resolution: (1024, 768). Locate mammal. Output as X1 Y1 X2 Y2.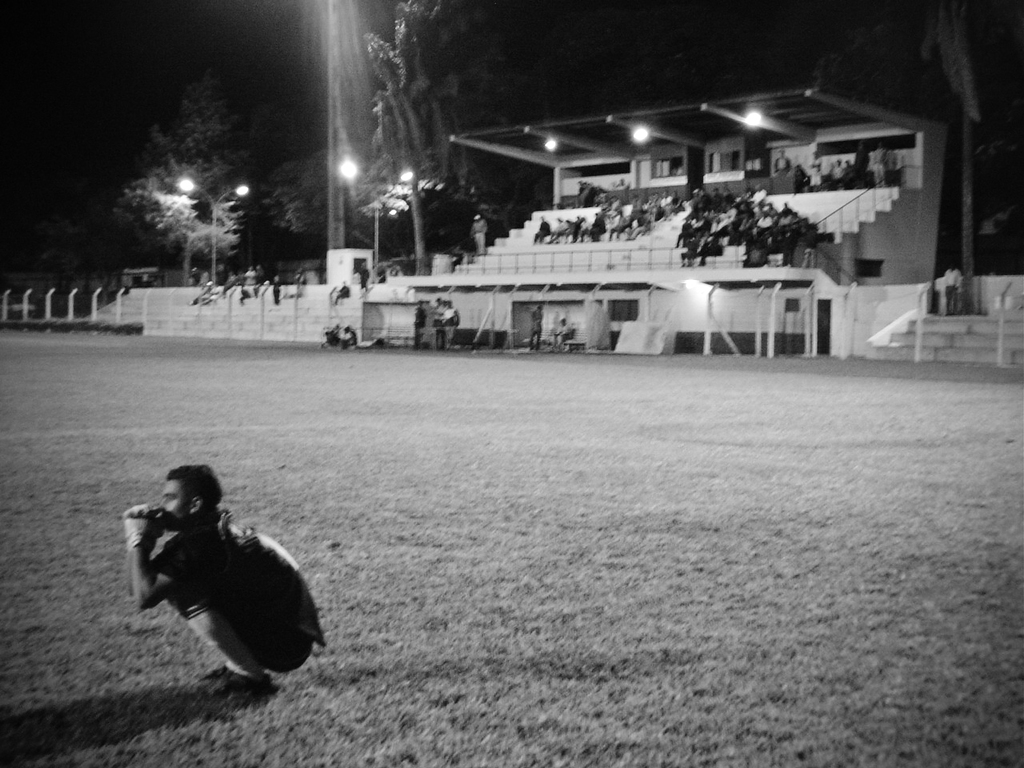
882 142 898 183.
